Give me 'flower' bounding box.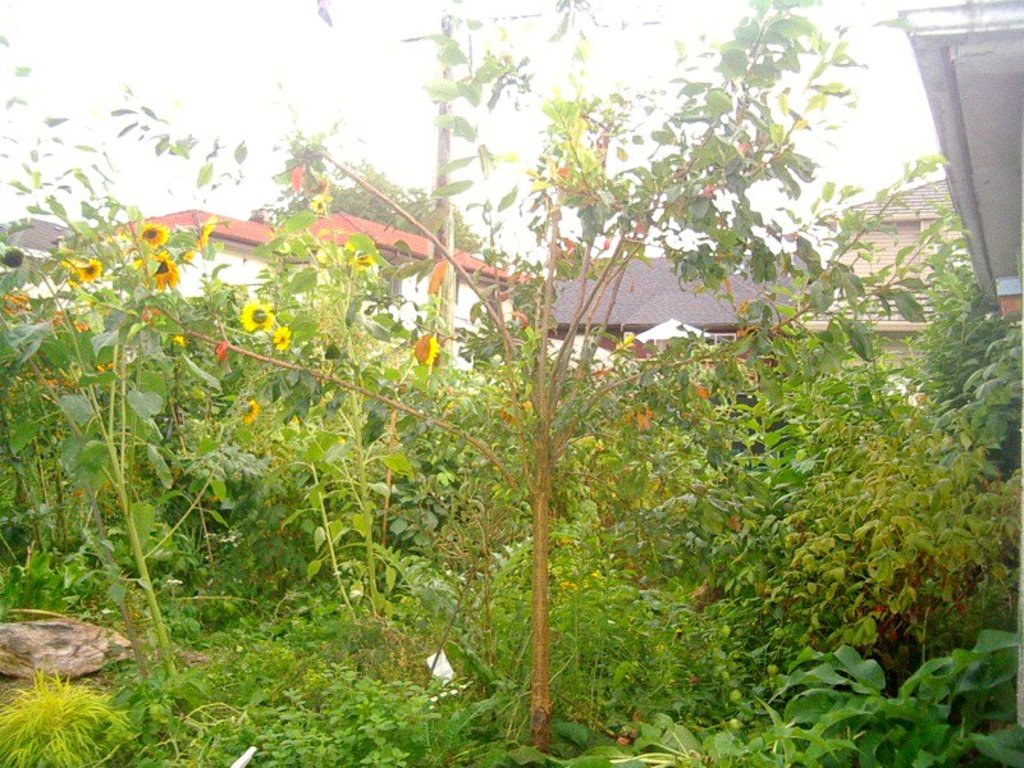
[74,261,105,285].
